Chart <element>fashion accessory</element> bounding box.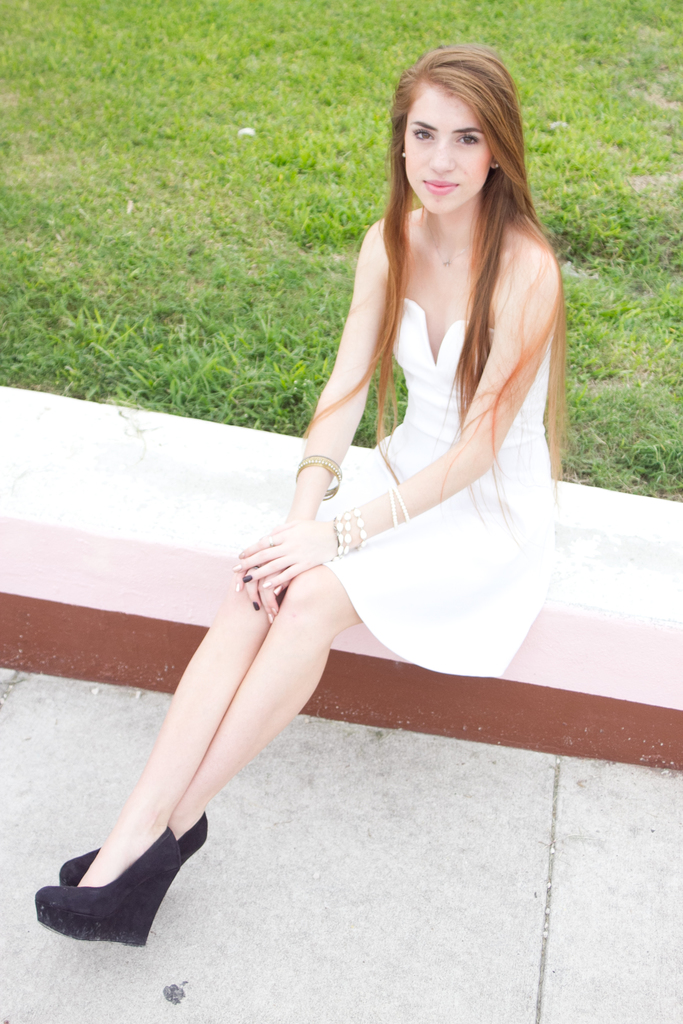
Charted: crop(399, 493, 411, 519).
